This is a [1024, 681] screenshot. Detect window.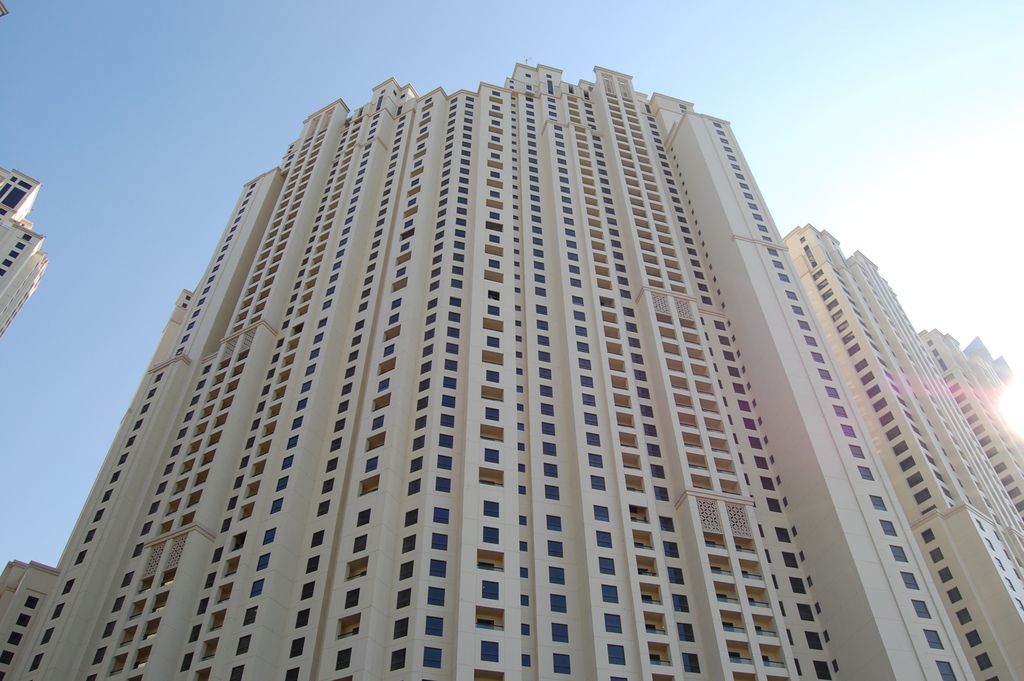
Rect(438, 454, 456, 472).
